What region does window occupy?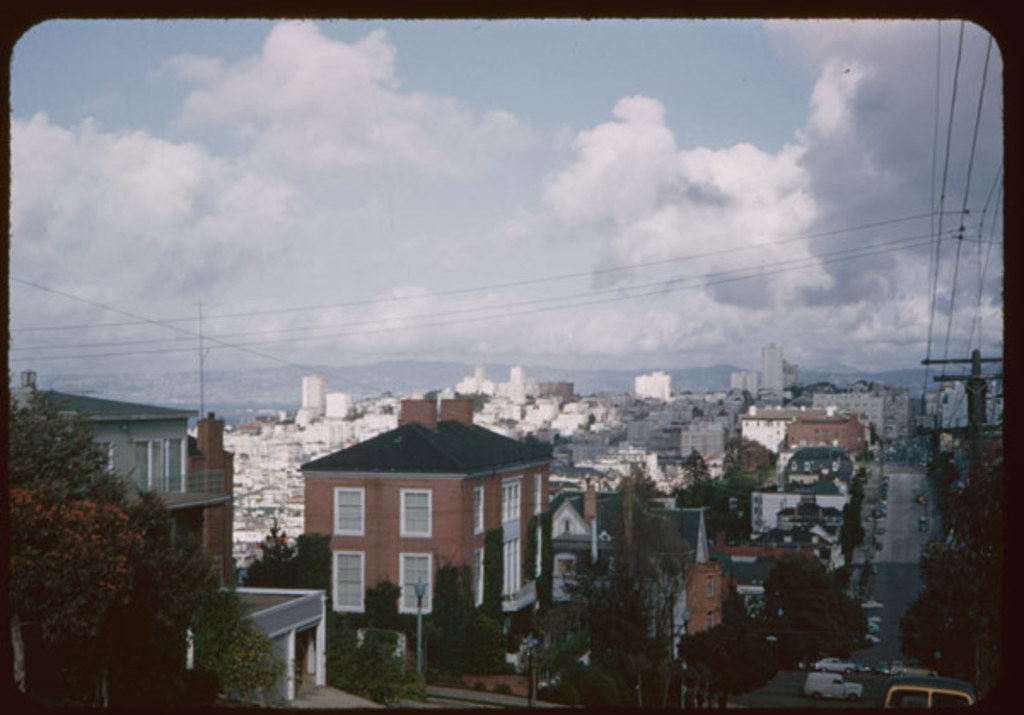
bbox=(333, 549, 367, 609).
